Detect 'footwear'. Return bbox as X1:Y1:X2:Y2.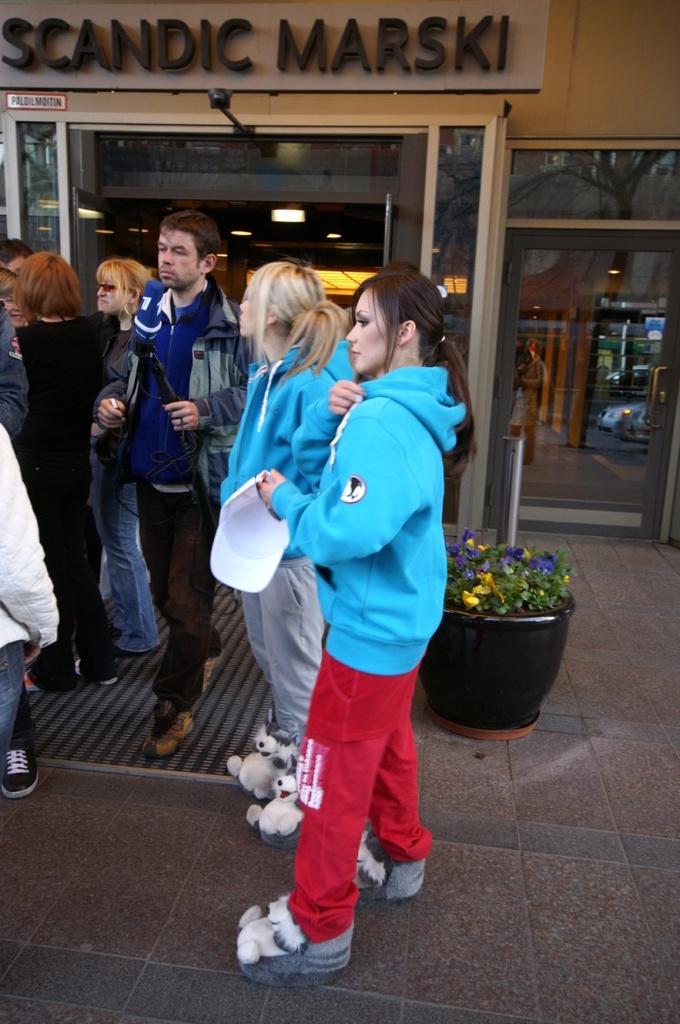
247:760:308:850.
